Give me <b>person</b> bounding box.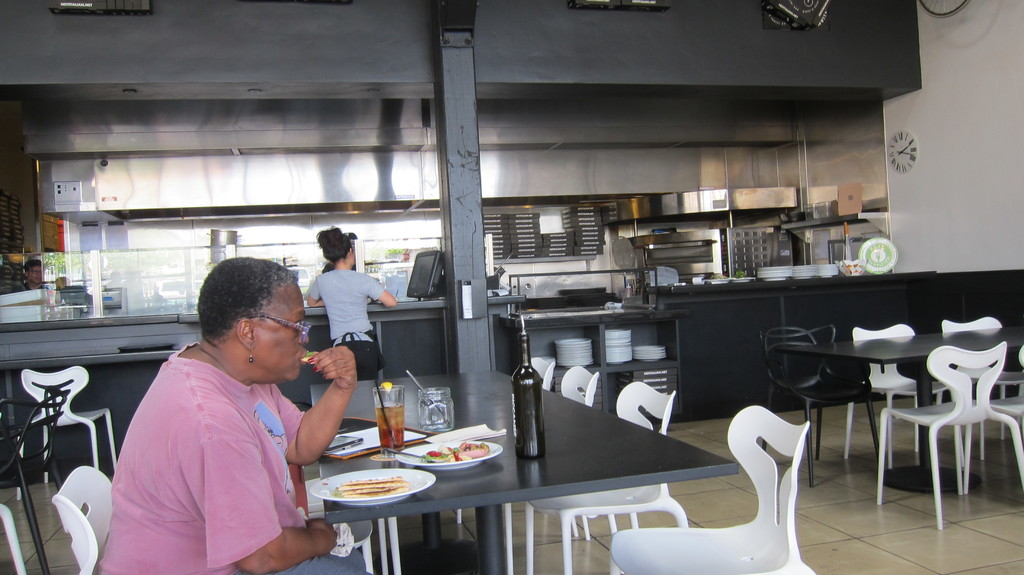
<region>95, 255, 372, 574</region>.
